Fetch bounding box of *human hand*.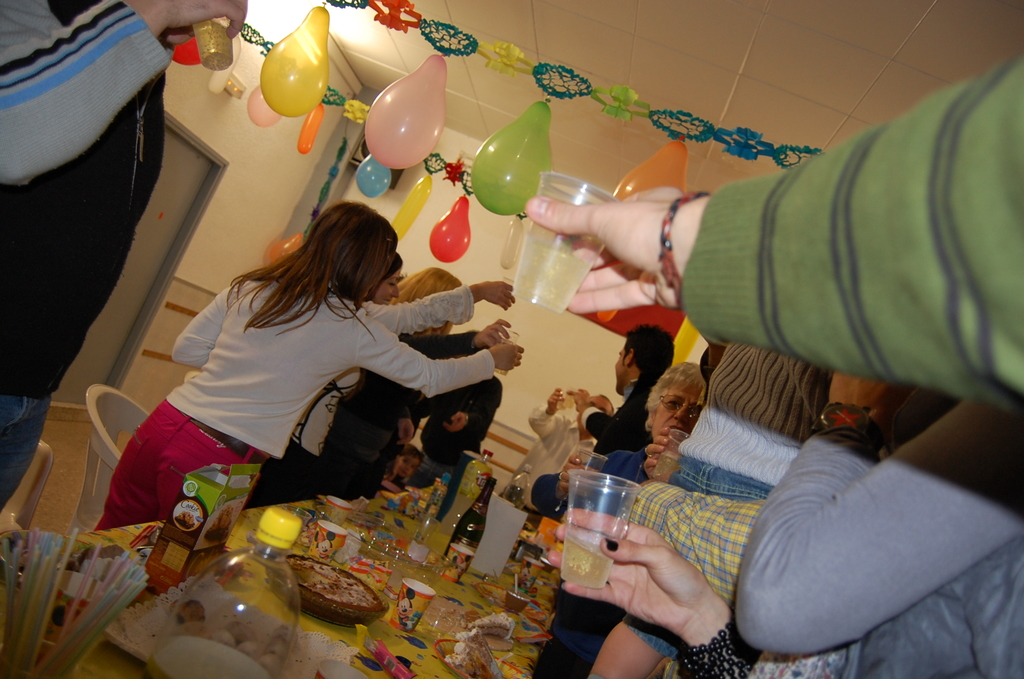
Bbox: bbox=[644, 425, 675, 480].
